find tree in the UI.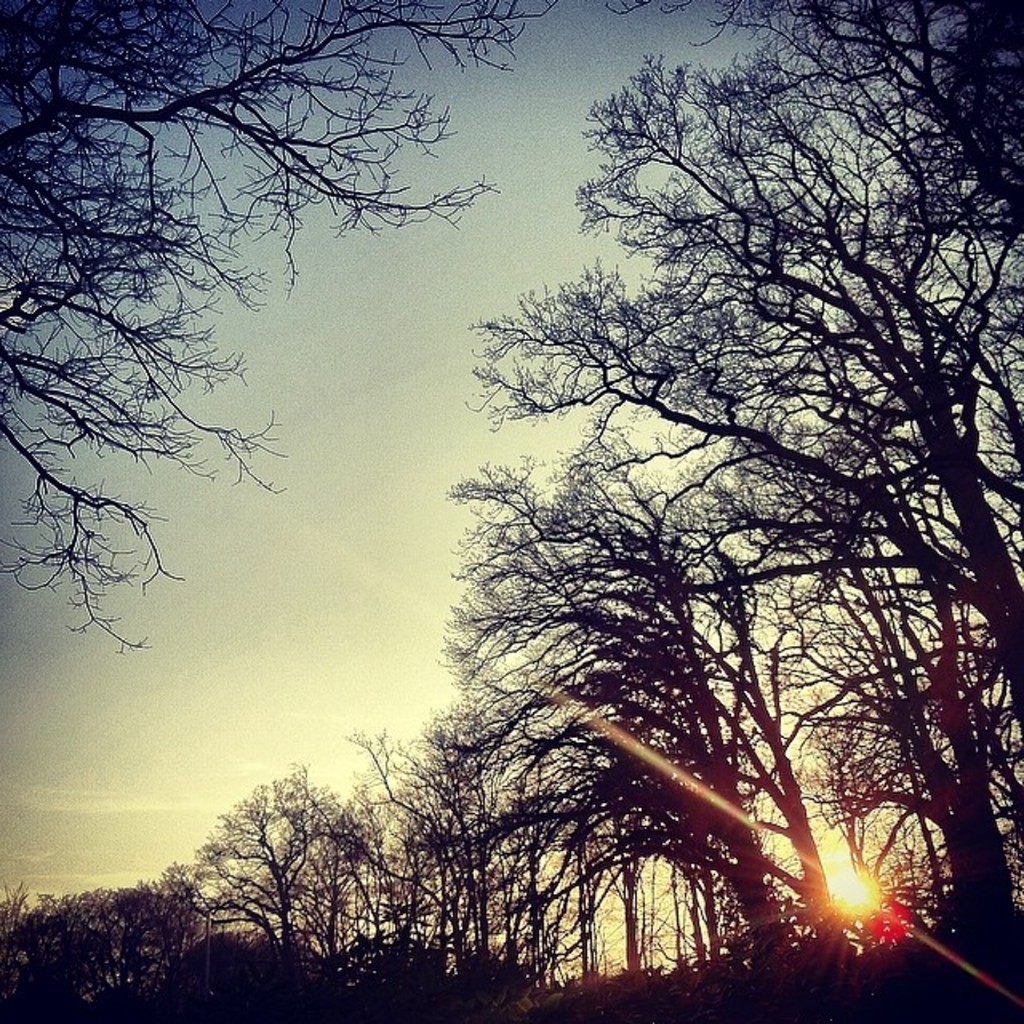
UI element at 437/458/853/990.
